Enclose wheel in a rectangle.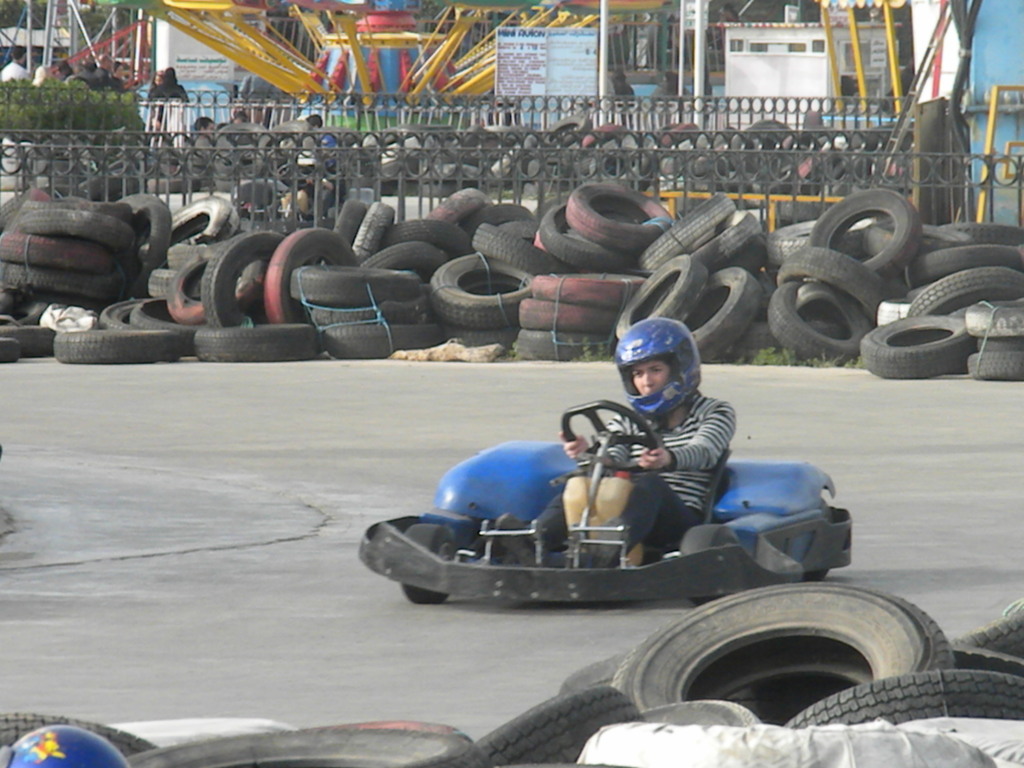
(x1=399, y1=523, x2=452, y2=604).
